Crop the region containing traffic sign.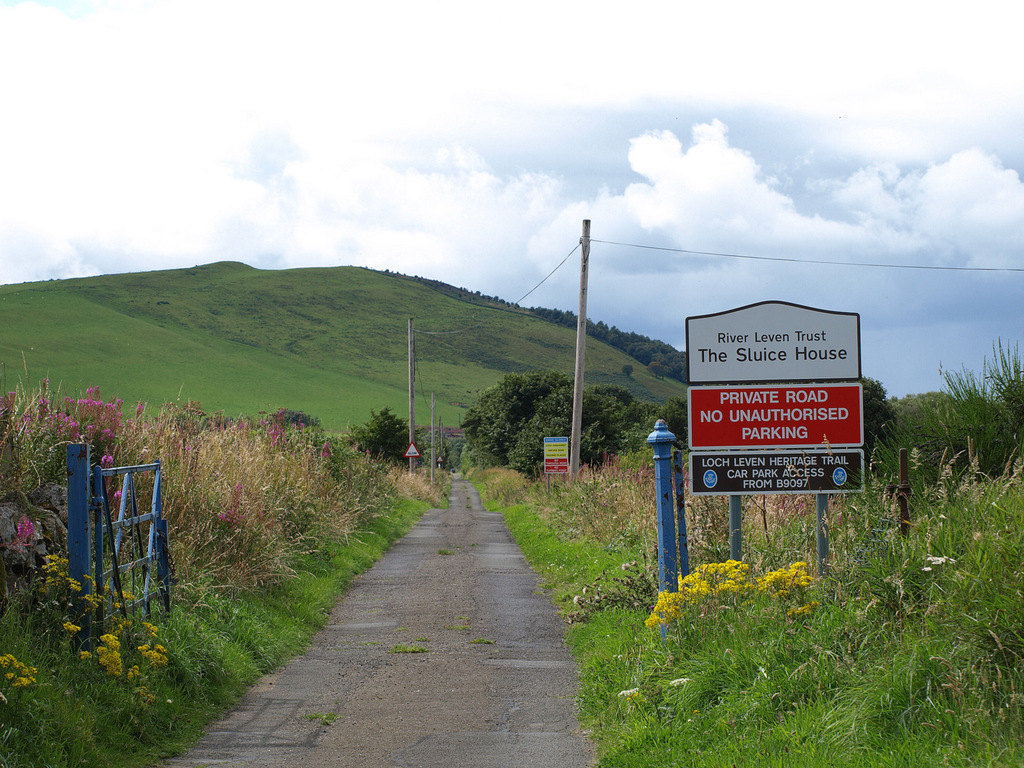
Crop region: {"left": 399, "top": 445, "right": 420, "bottom": 461}.
